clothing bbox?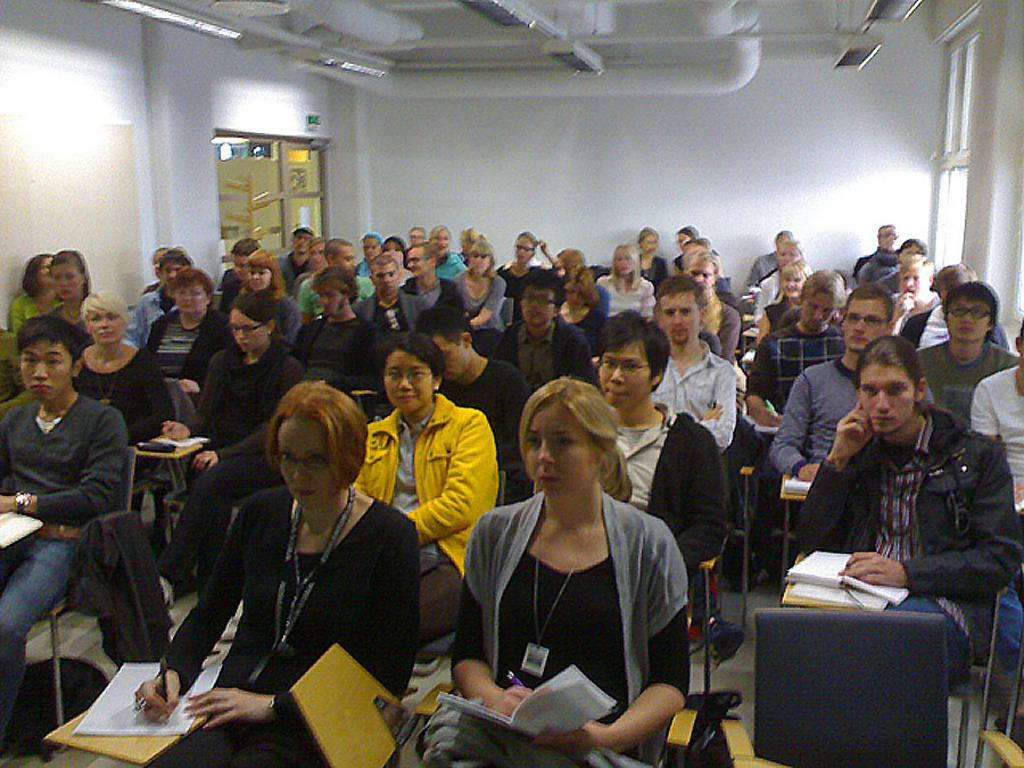
[left=457, top=254, right=502, bottom=329]
